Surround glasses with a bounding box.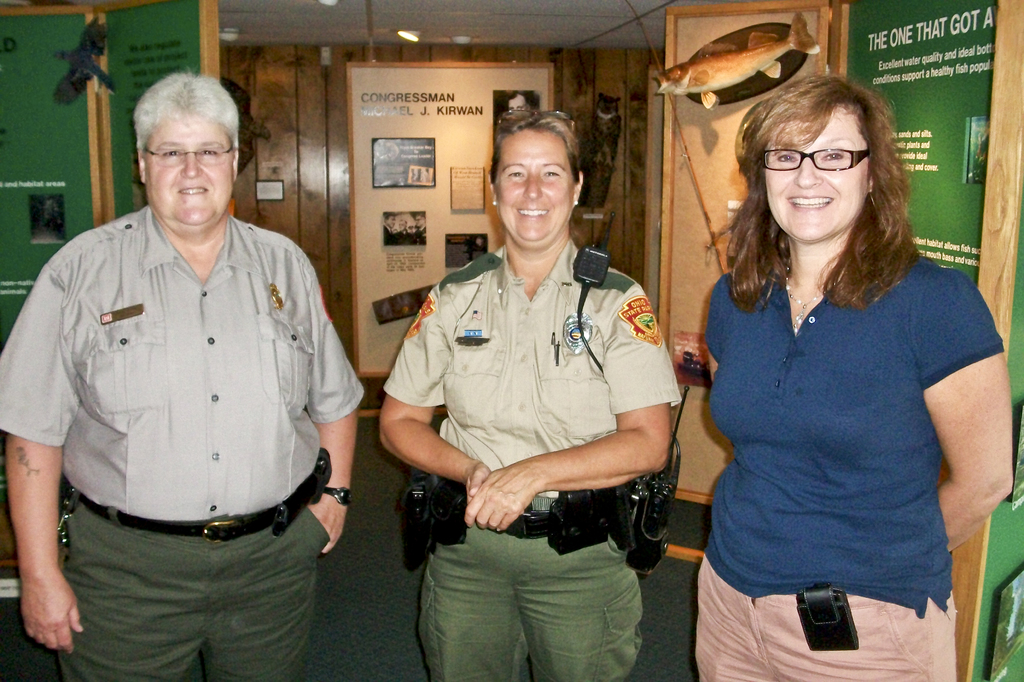
bbox=(140, 144, 235, 168).
